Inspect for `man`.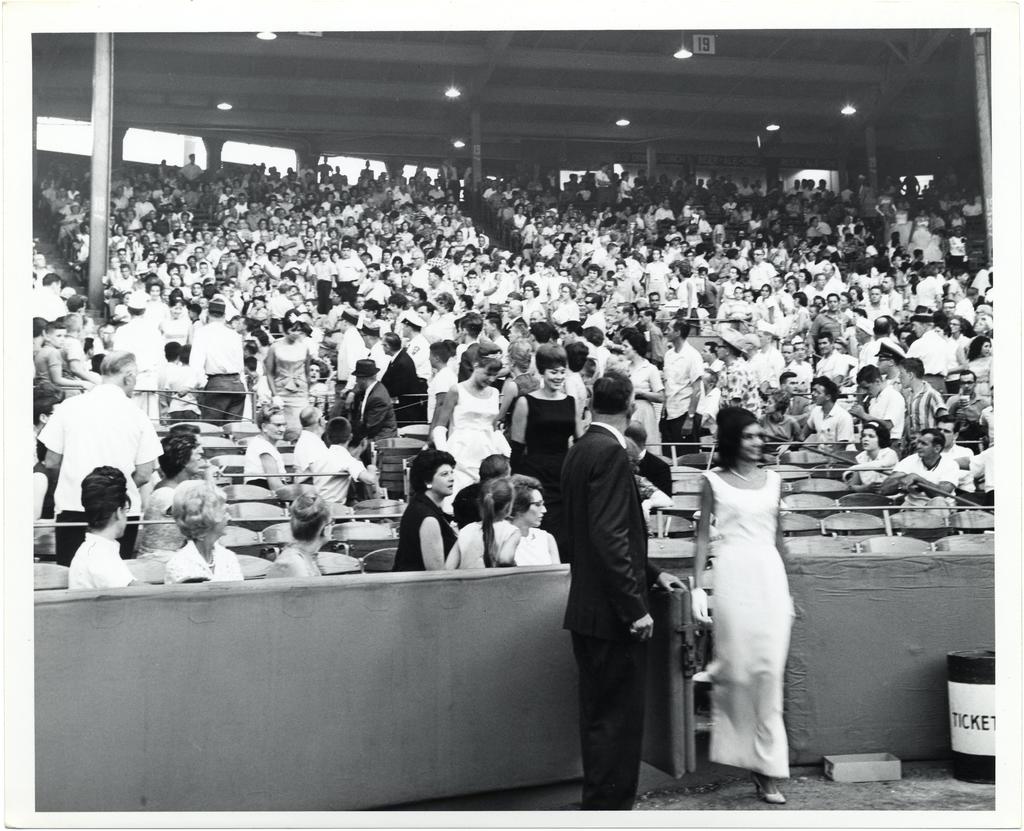
Inspection: [left=419, top=334, right=460, bottom=429].
